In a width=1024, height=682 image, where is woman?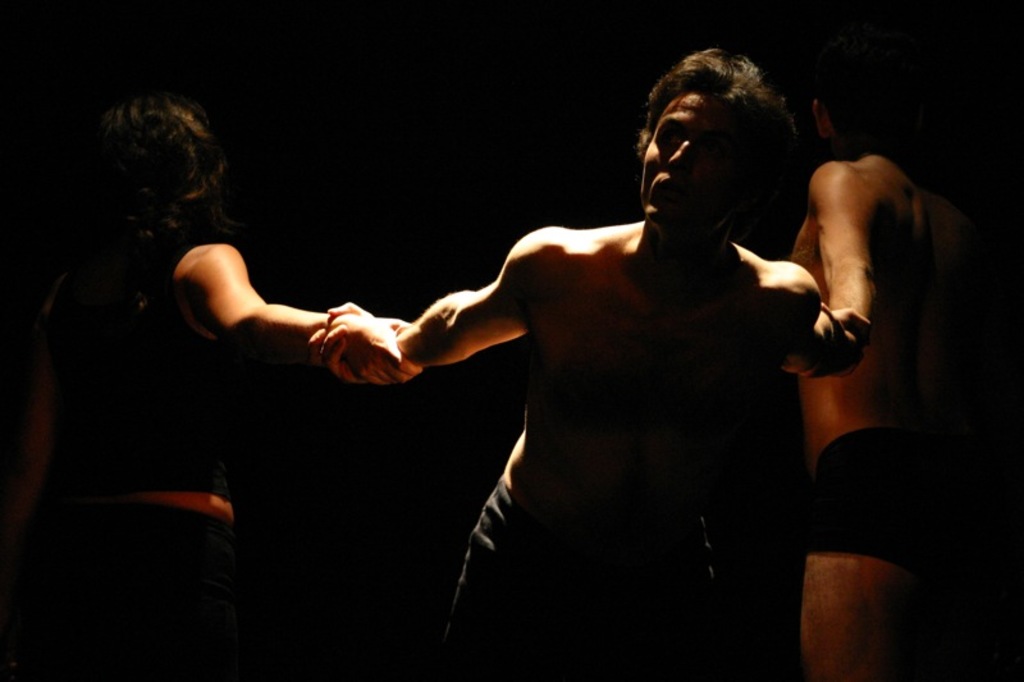
[left=0, top=96, right=415, bottom=681].
